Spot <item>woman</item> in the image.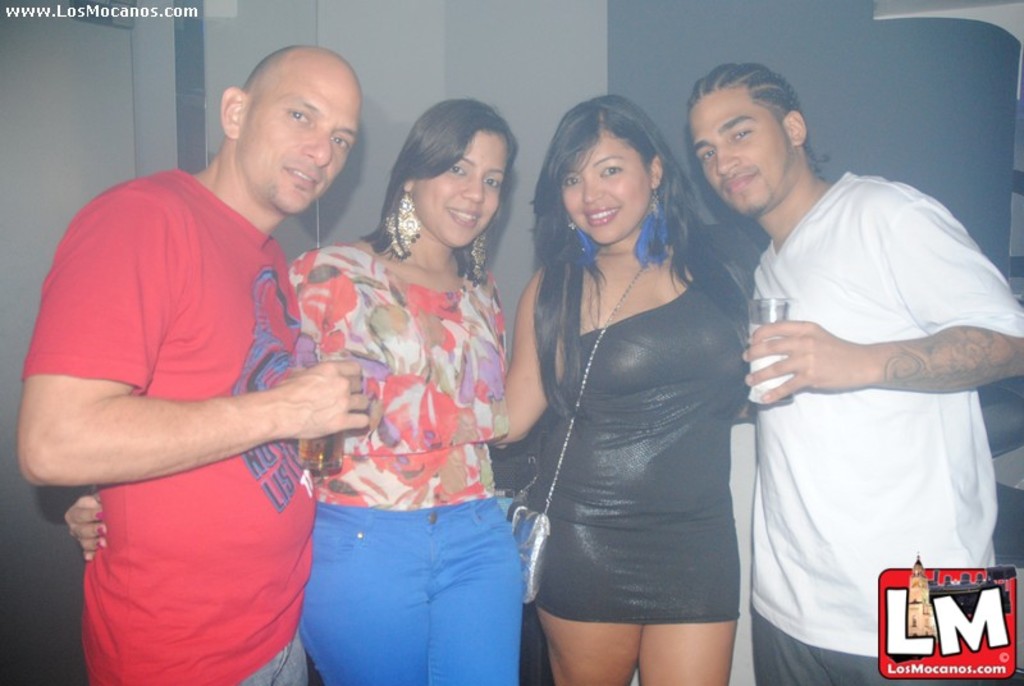
<item>woman</item> found at (61, 93, 526, 685).
